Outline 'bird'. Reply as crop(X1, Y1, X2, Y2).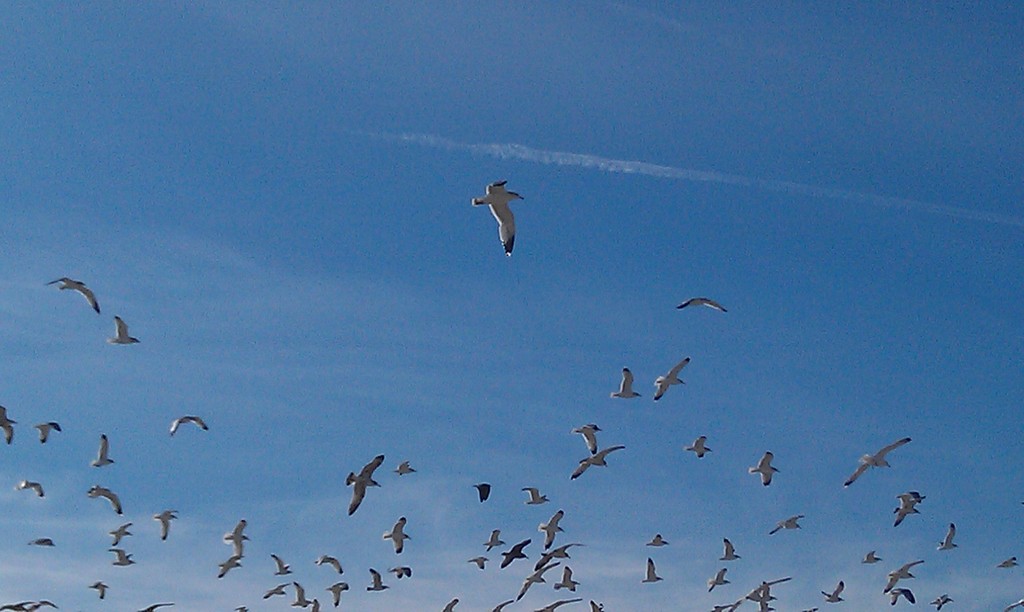
crop(31, 536, 55, 551).
